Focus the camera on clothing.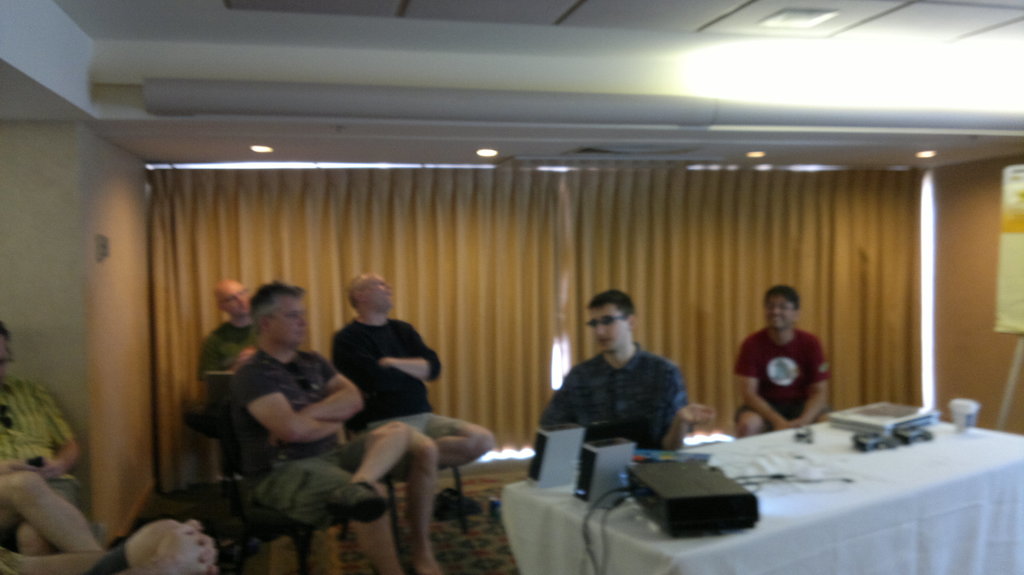
Focus region: 248,349,395,512.
